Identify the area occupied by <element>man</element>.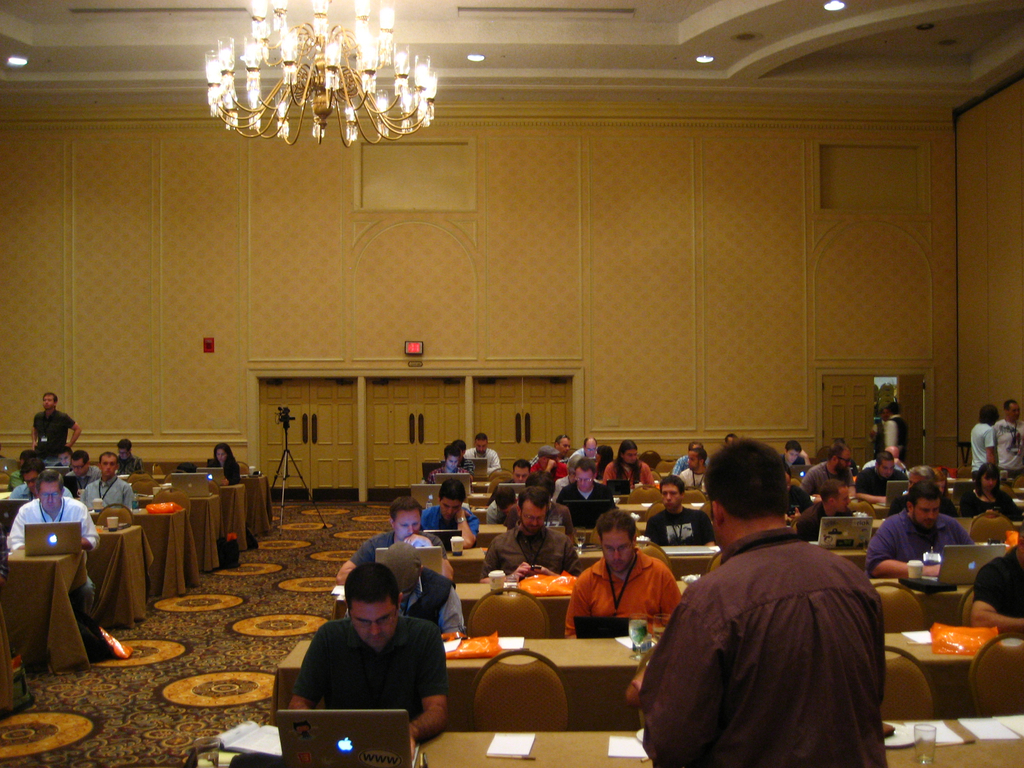
Area: (left=553, top=458, right=620, bottom=528).
